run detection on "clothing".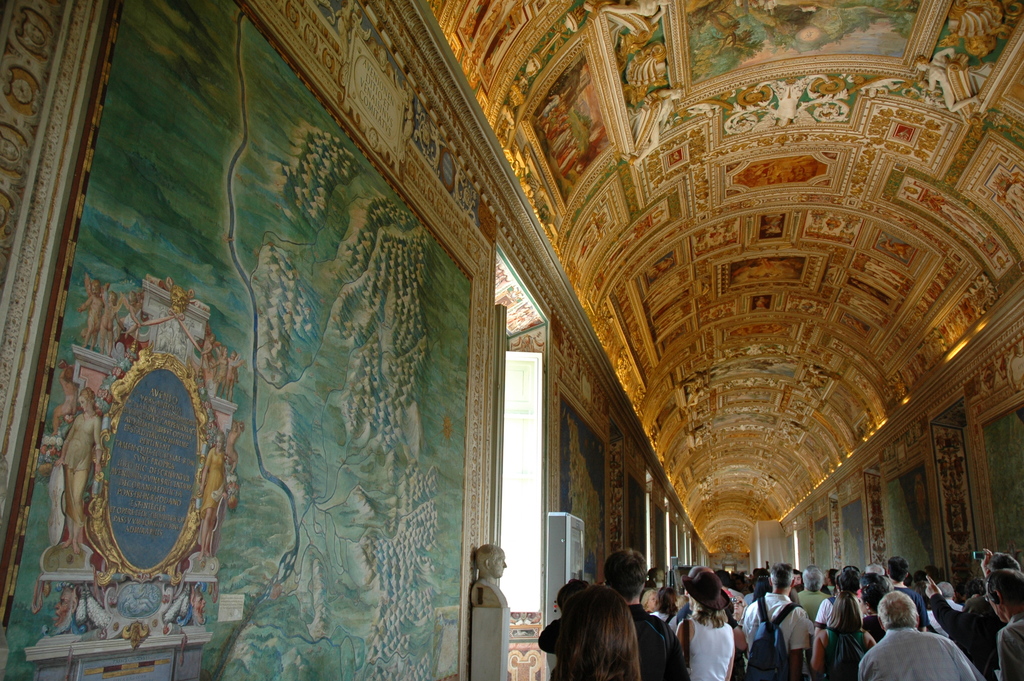
Result: {"x1": 743, "y1": 594, "x2": 753, "y2": 615}.
